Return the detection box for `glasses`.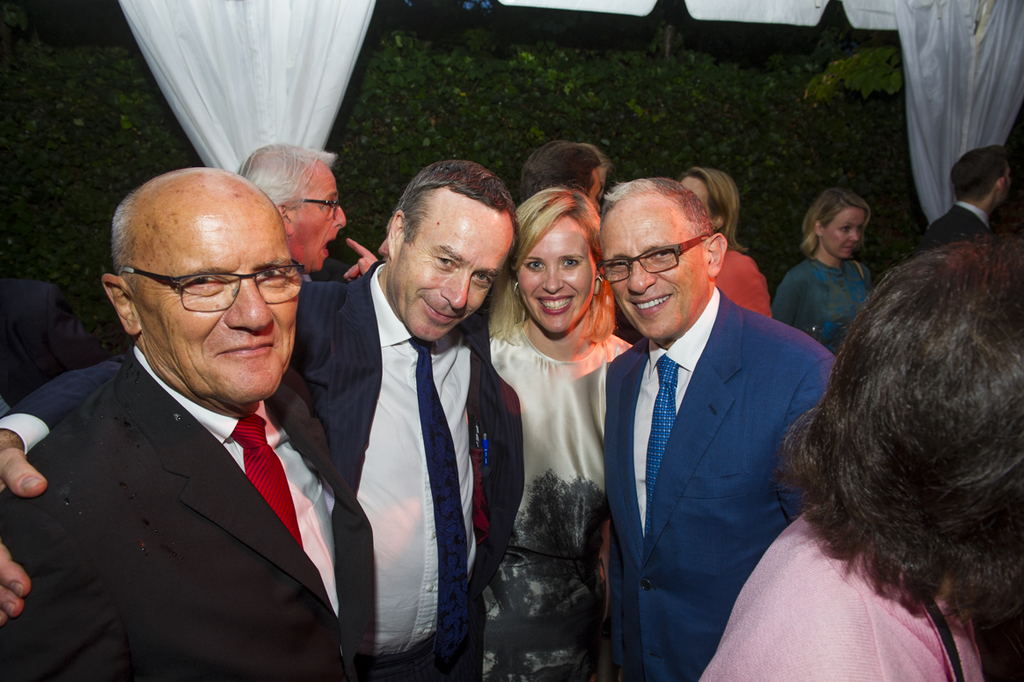
box=[290, 196, 340, 219].
